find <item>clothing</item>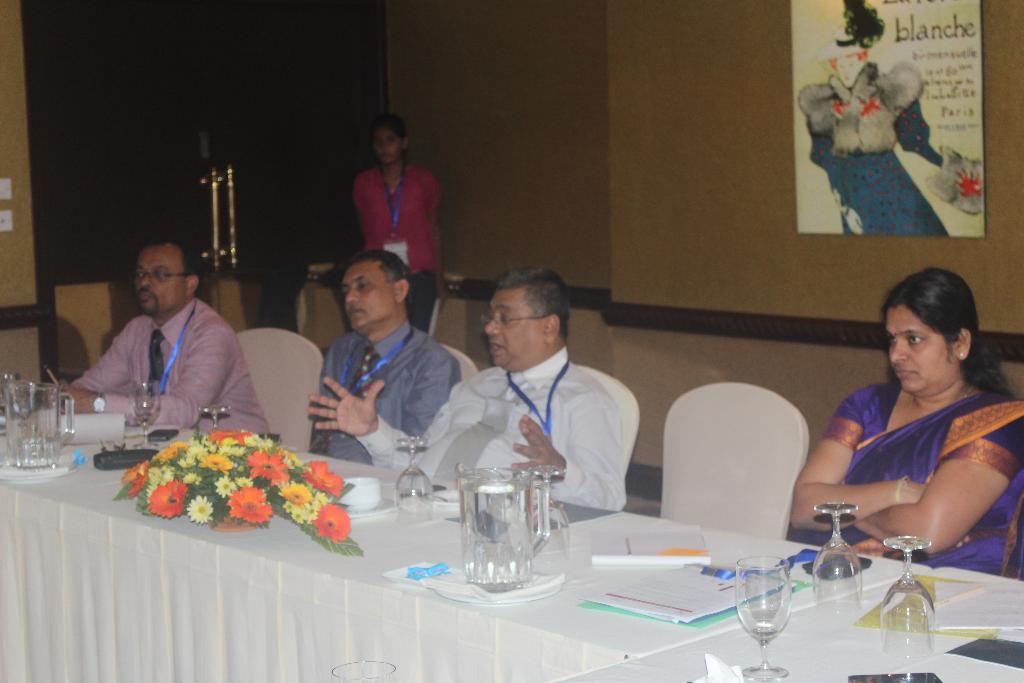
(308, 318, 466, 470)
